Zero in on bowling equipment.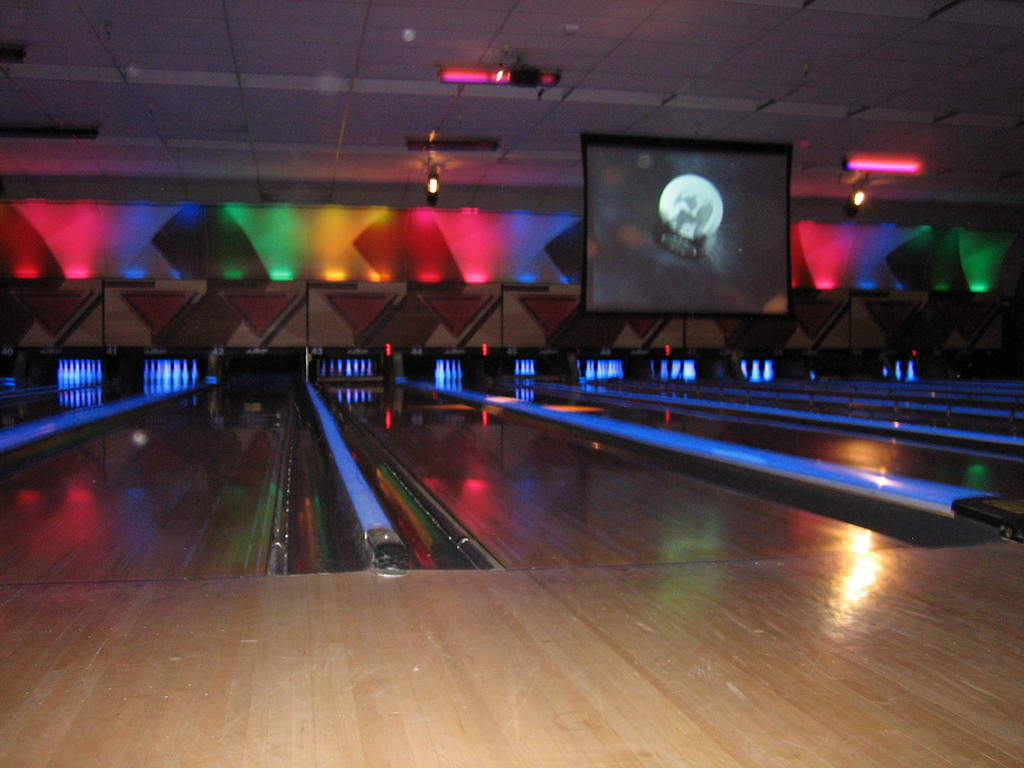
Zeroed in: <bbox>191, 353, 197, 383</bbox>.
